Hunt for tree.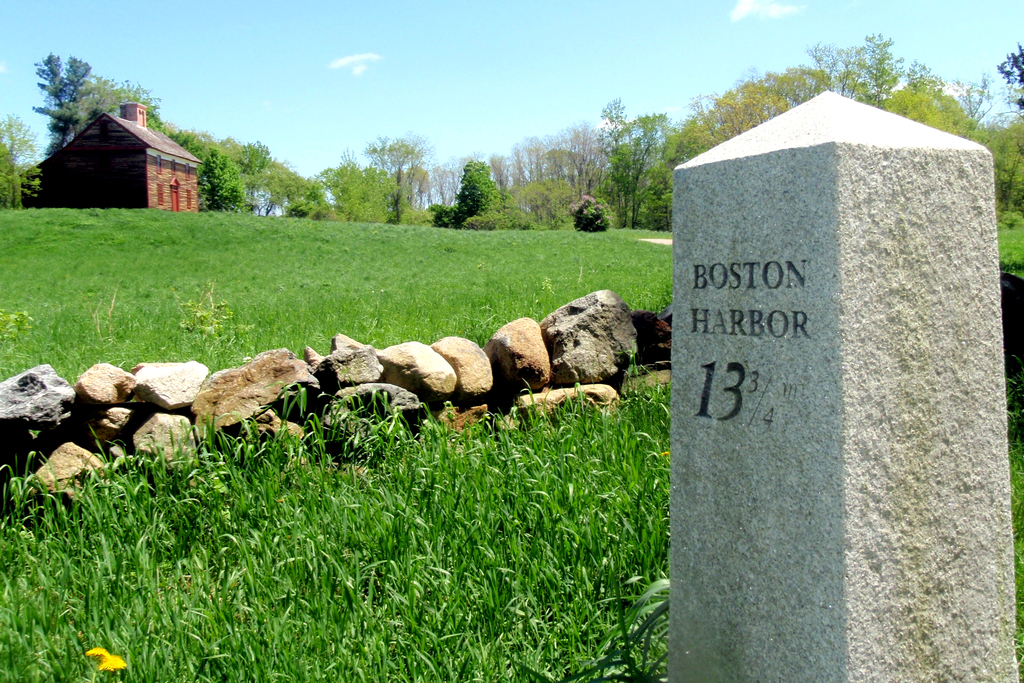
Hunted down at locate(996, 47, 1023, 108).
